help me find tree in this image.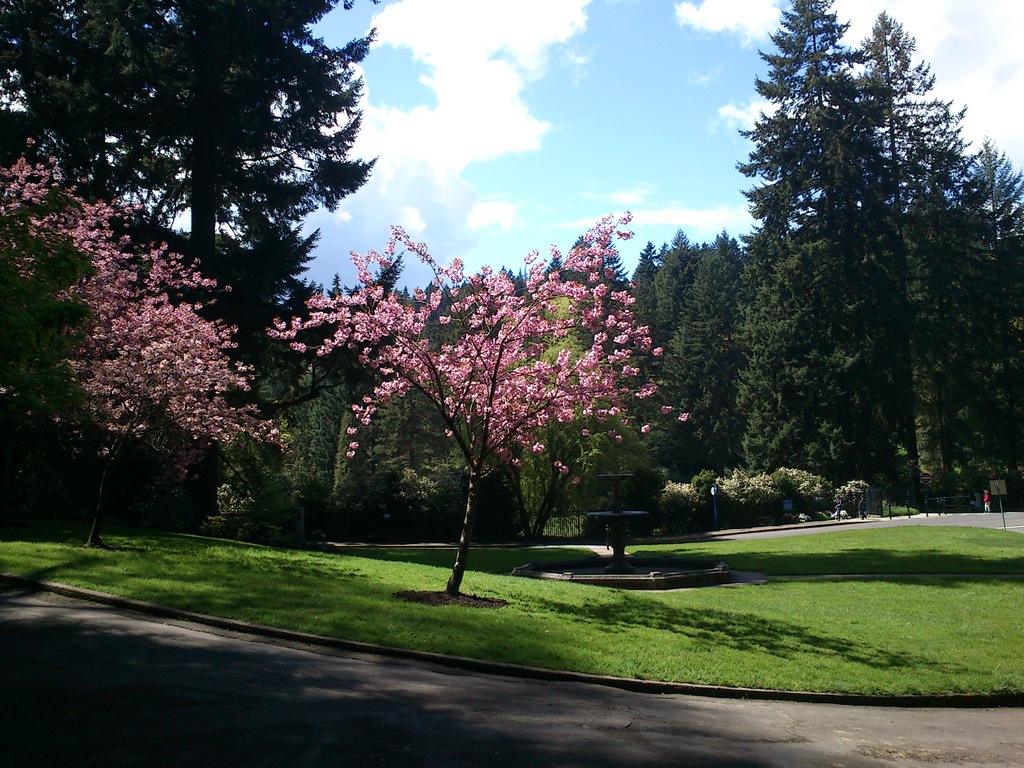
Found it: x1=276, y1=205, x2=671, y2=598.
